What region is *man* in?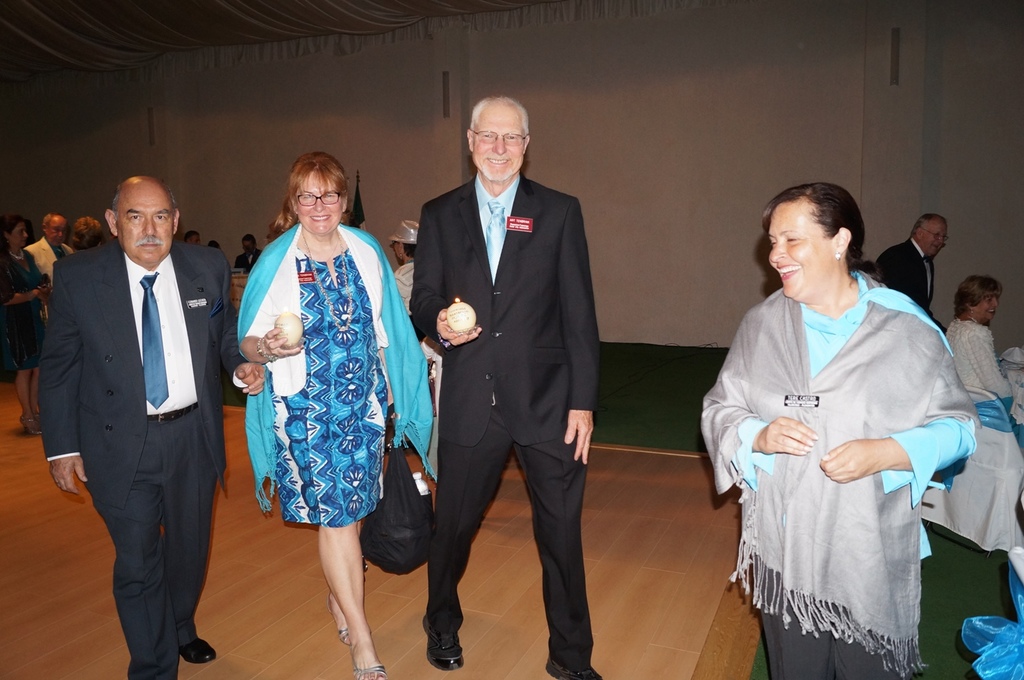
407:95:605:679.
